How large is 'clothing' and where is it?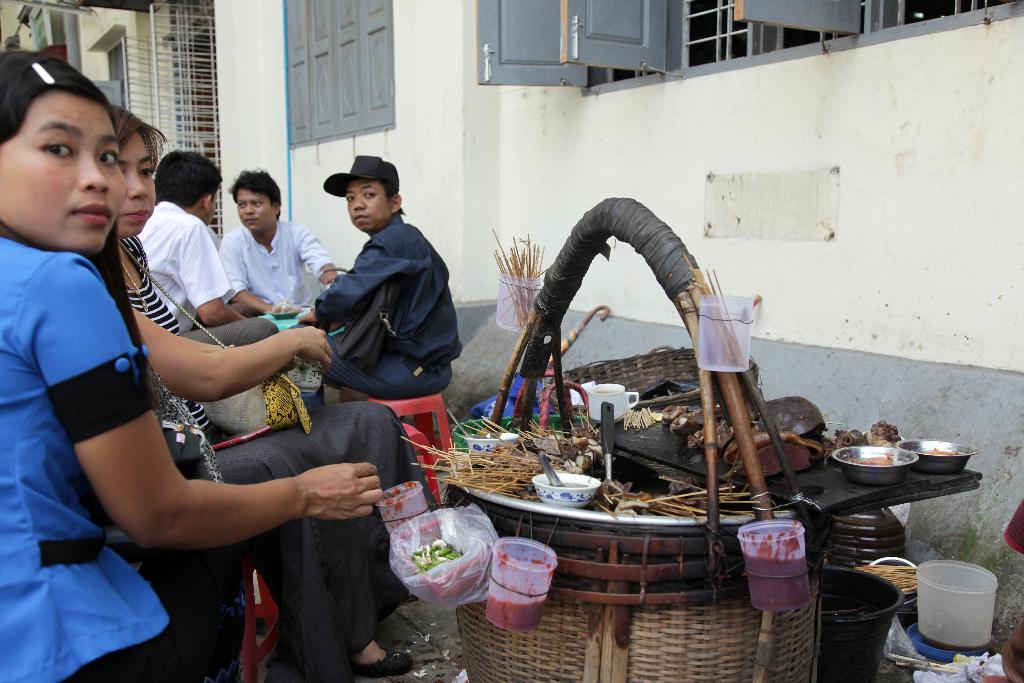
Bounding box: 228,217,365,347.
